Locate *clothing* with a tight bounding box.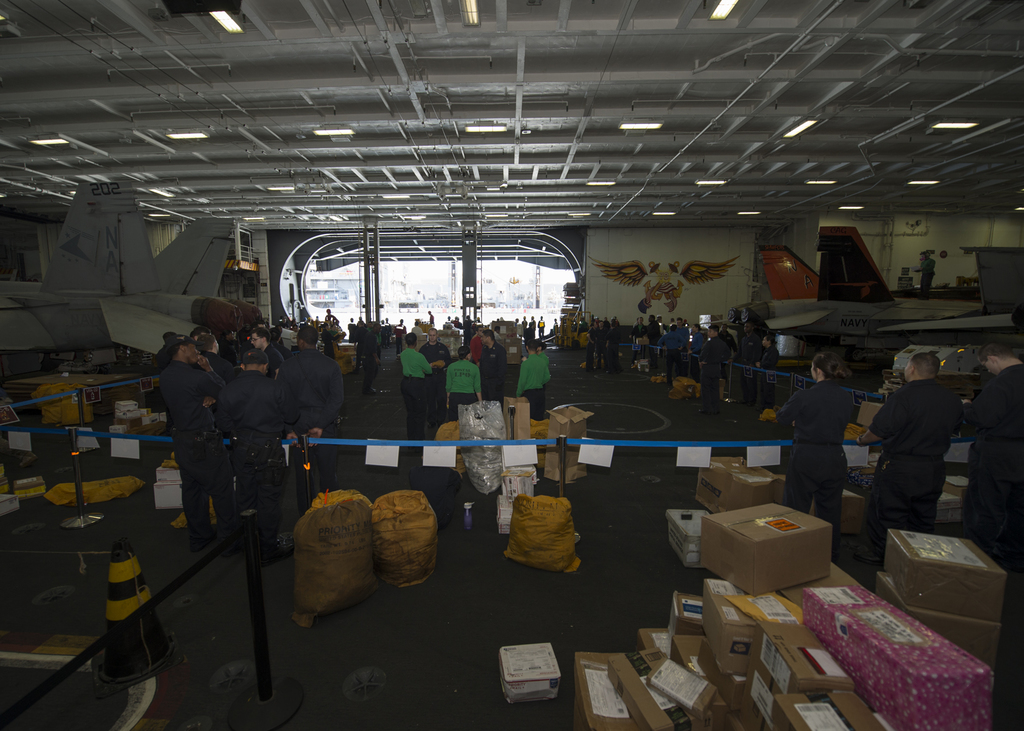
(739,330,762,391).
